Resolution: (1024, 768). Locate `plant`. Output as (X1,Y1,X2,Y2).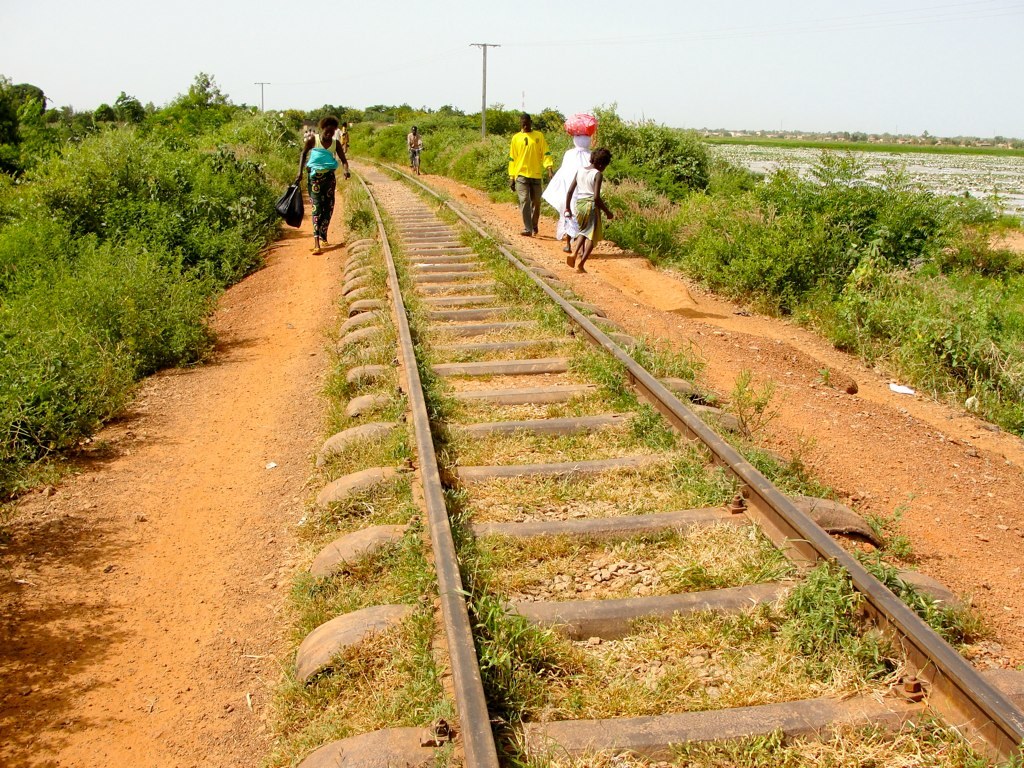
(545,307,564,326).
